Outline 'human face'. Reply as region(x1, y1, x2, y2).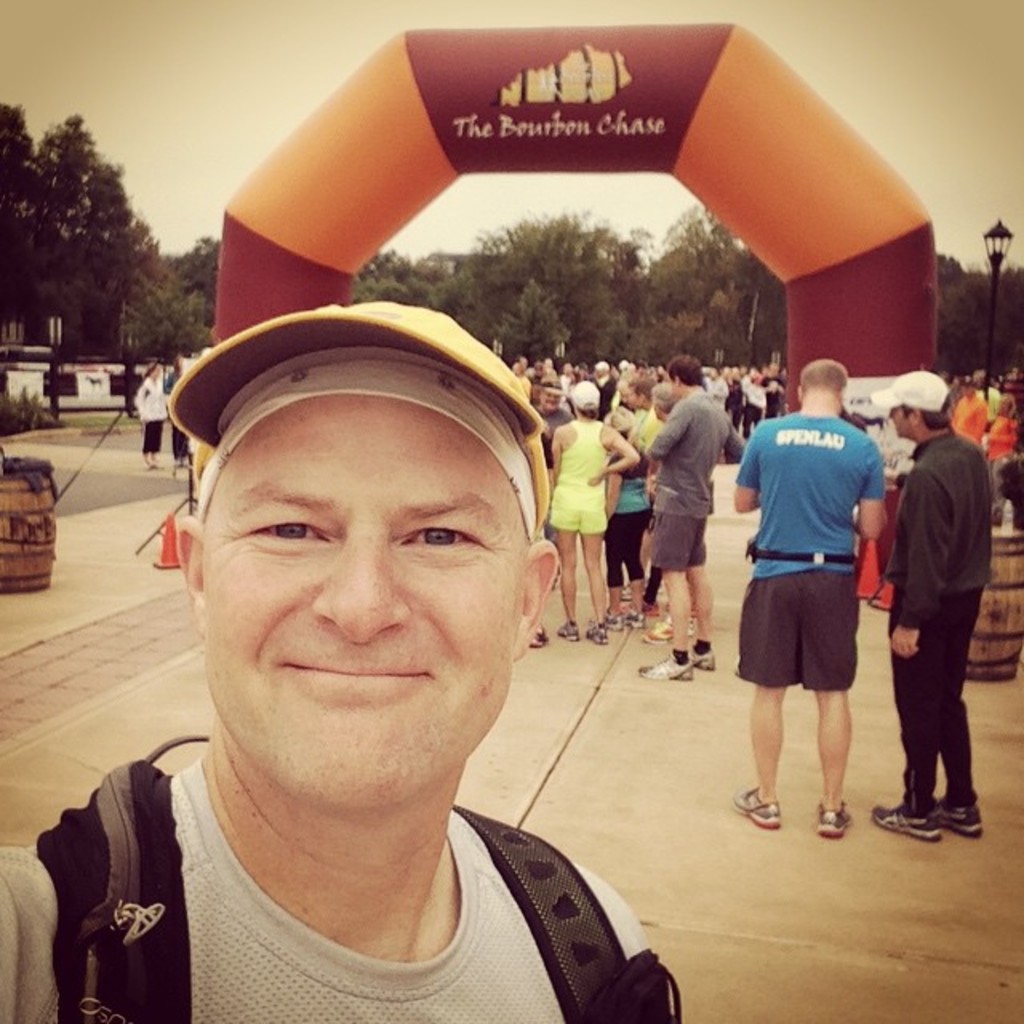
region(618, 378, 635, 411).
